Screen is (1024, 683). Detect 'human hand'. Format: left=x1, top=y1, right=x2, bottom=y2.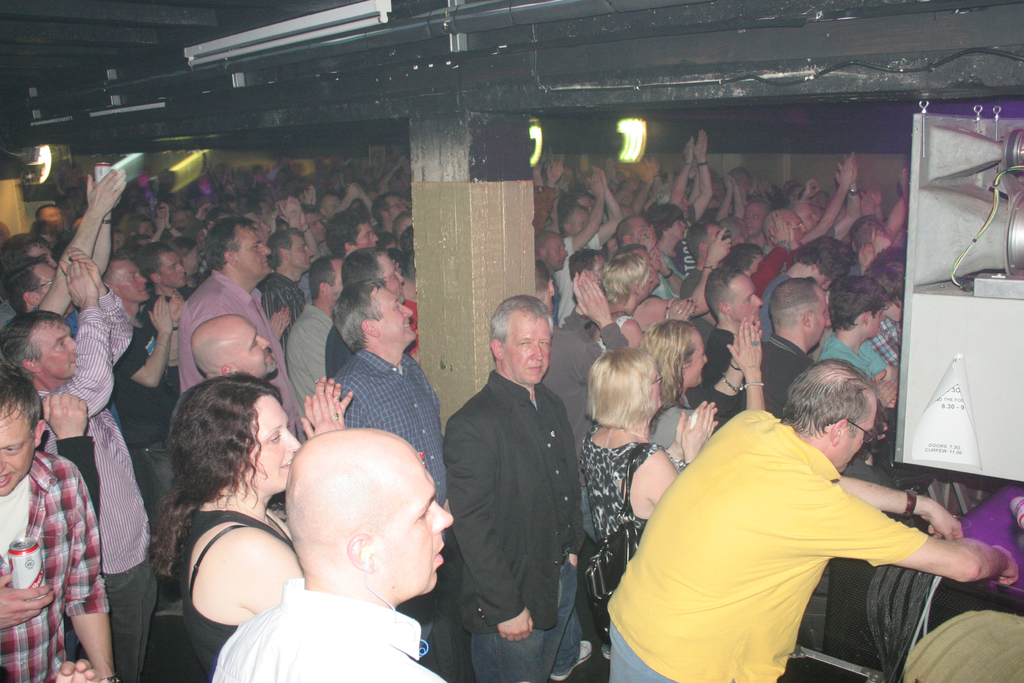
left=195, top=202, right=210, bottom=222.
